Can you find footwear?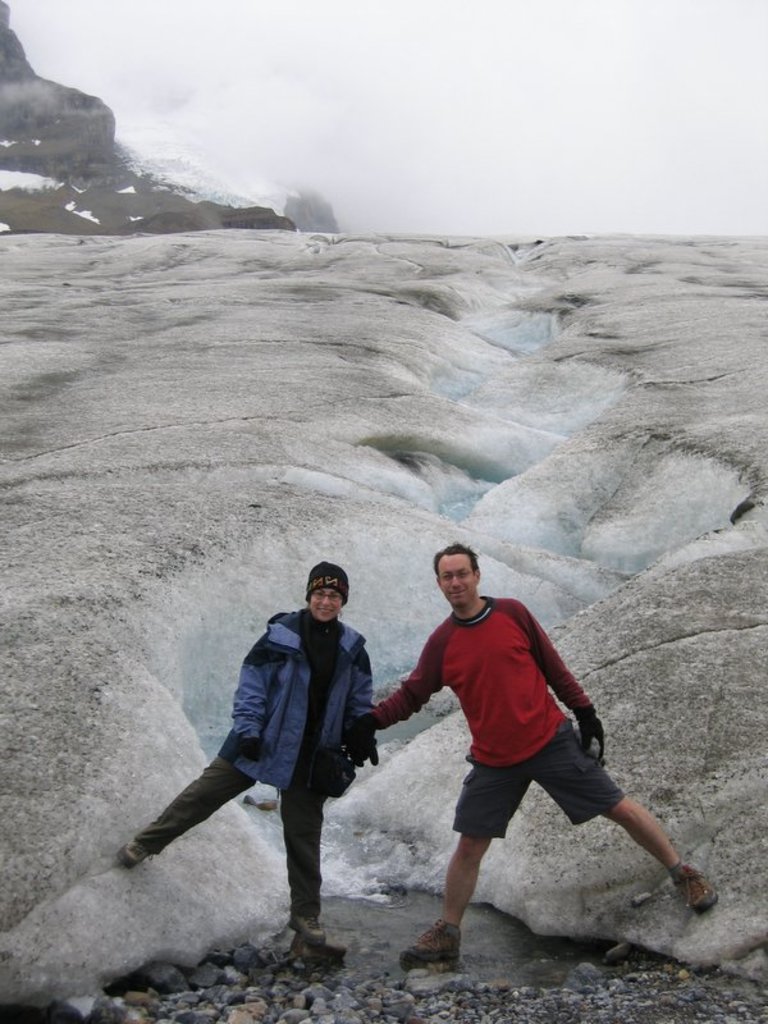
Yes, bounding box: [left=122, top=832, right=148, bottom=874].
